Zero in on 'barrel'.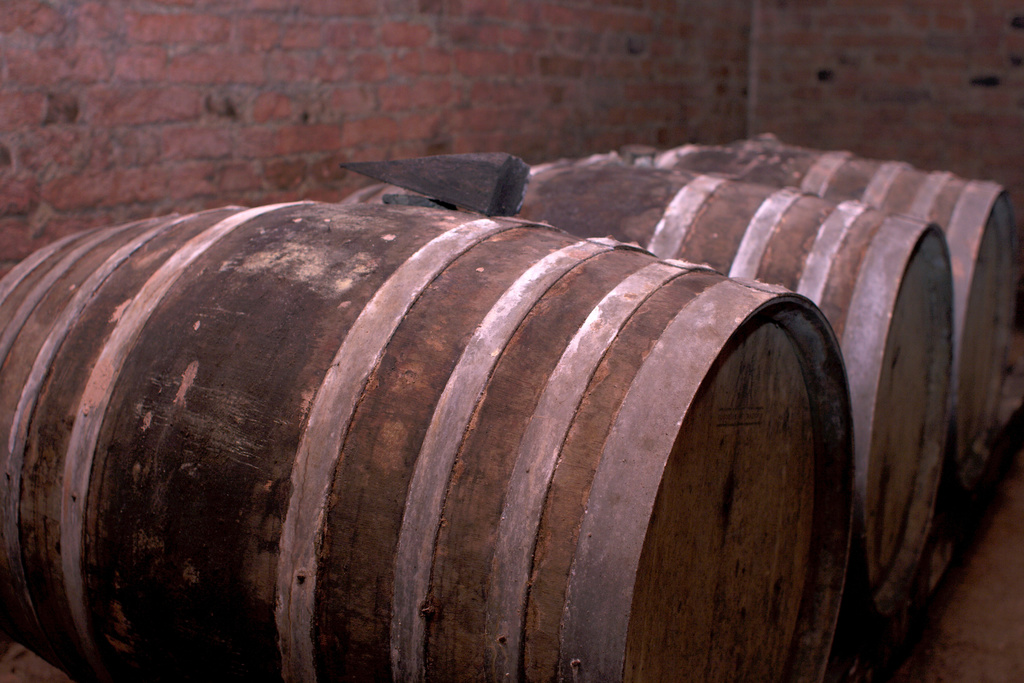
Zeroed in: 519, 162, 950, 604.
